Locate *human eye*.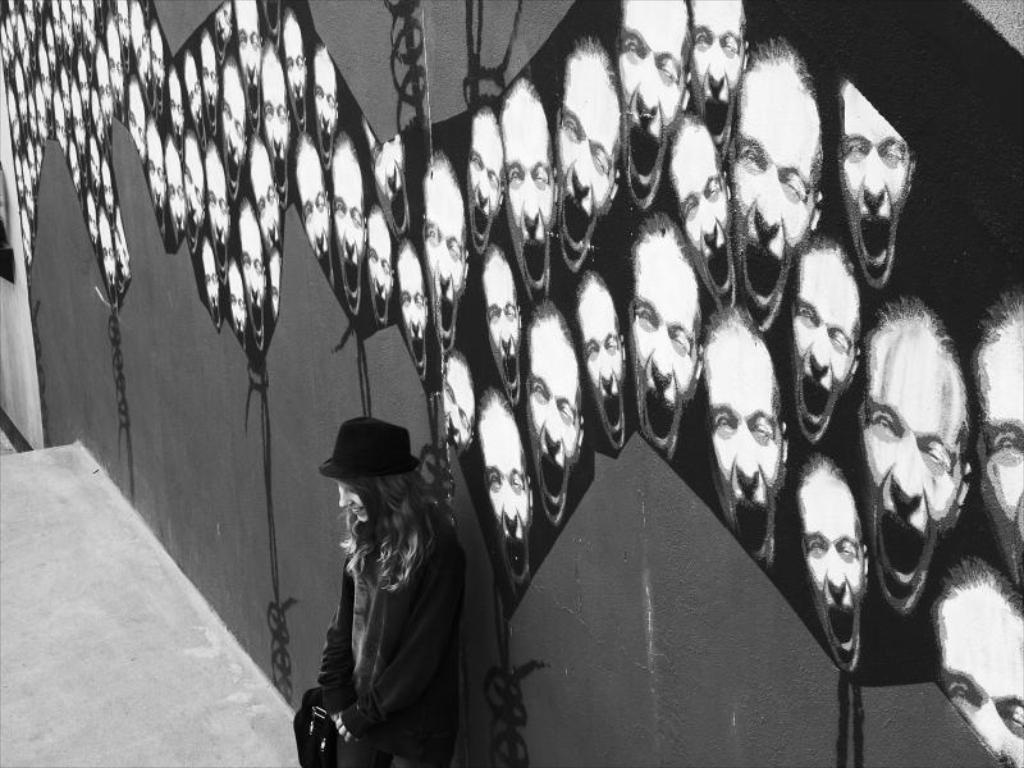
Bounding box: <region>296, 56, 306, 72</region>.
